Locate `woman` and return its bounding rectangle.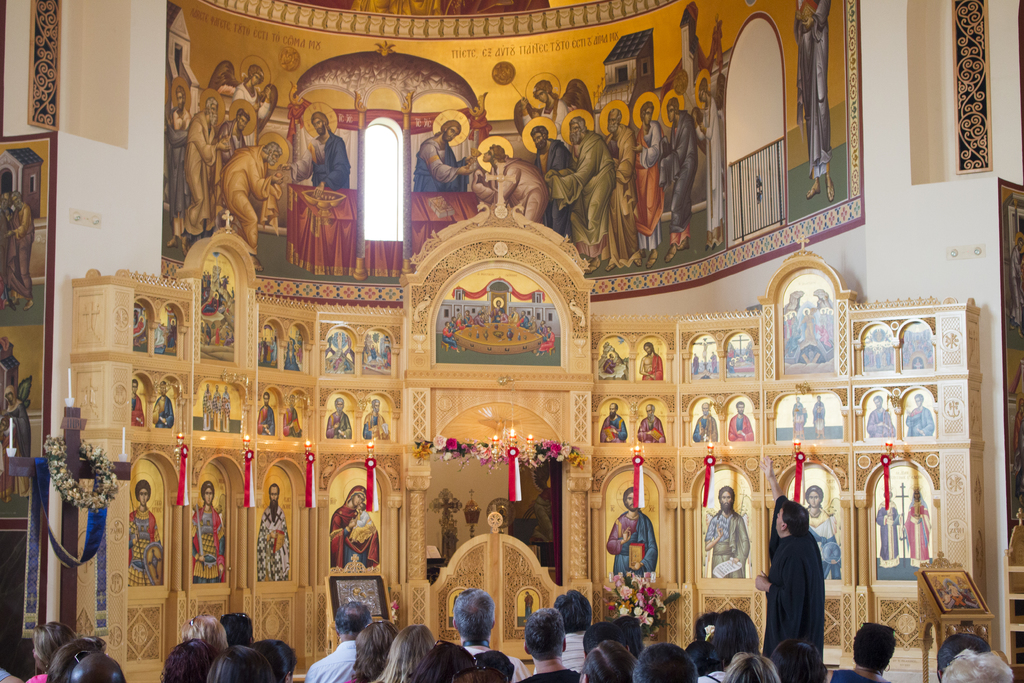
locate(404, 643, 477, 682).
